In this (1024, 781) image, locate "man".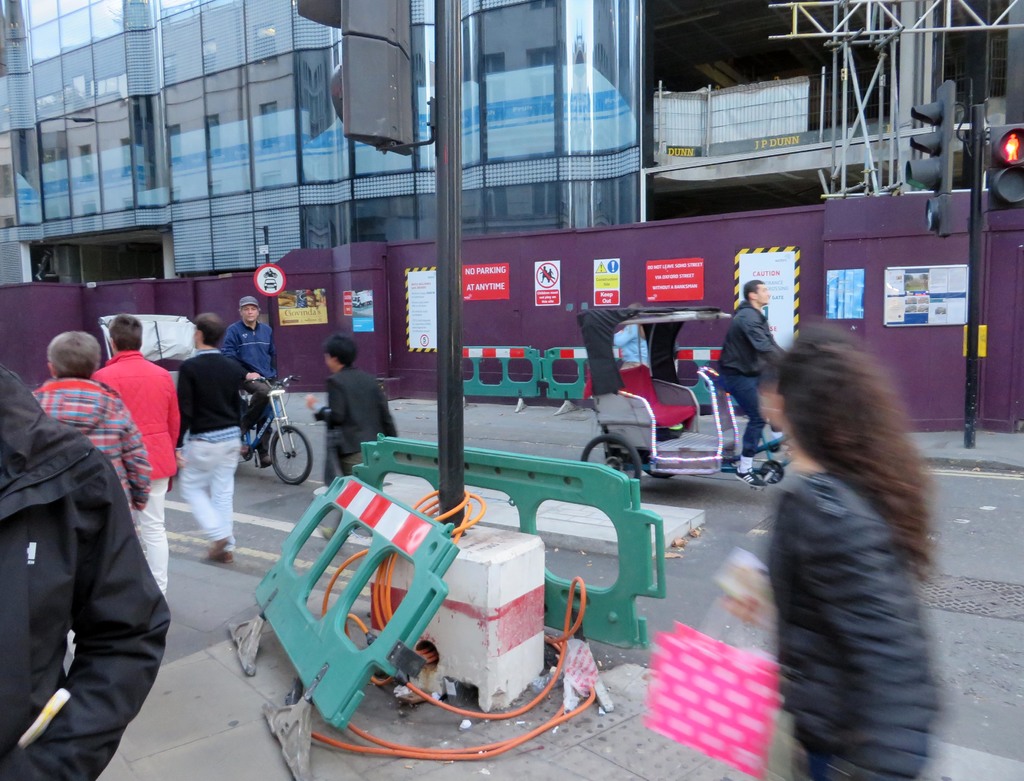
Bounding box: {"left": 221, "top": 282, "right": 292, "bottom": 466}.
